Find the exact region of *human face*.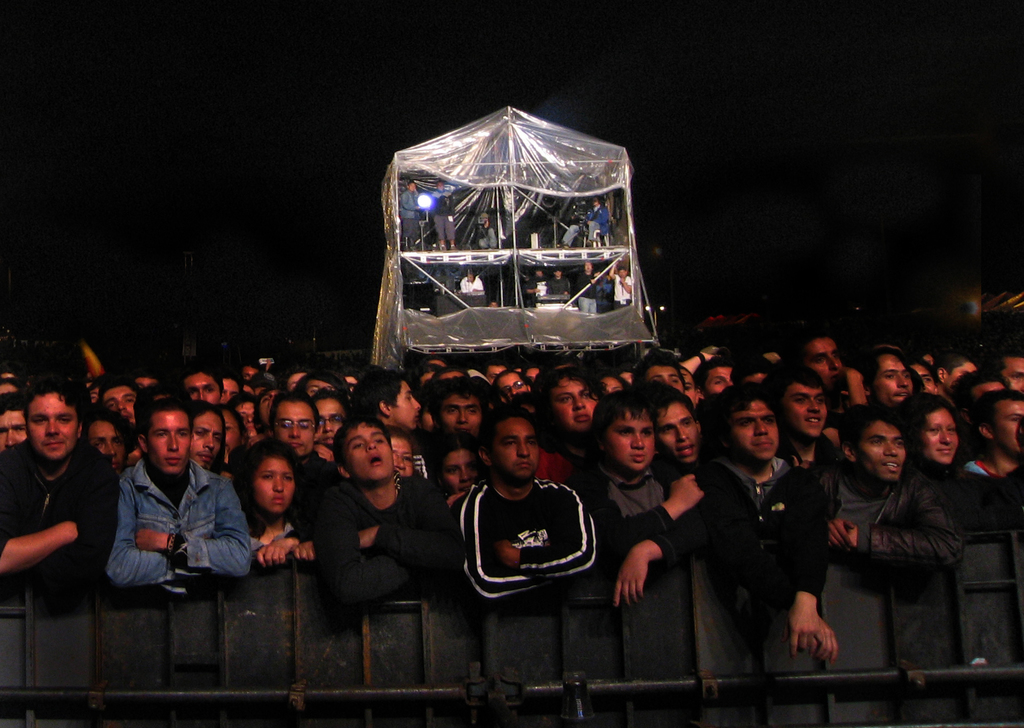
Exact region: select_region(1003, 353, 1023, 390).
